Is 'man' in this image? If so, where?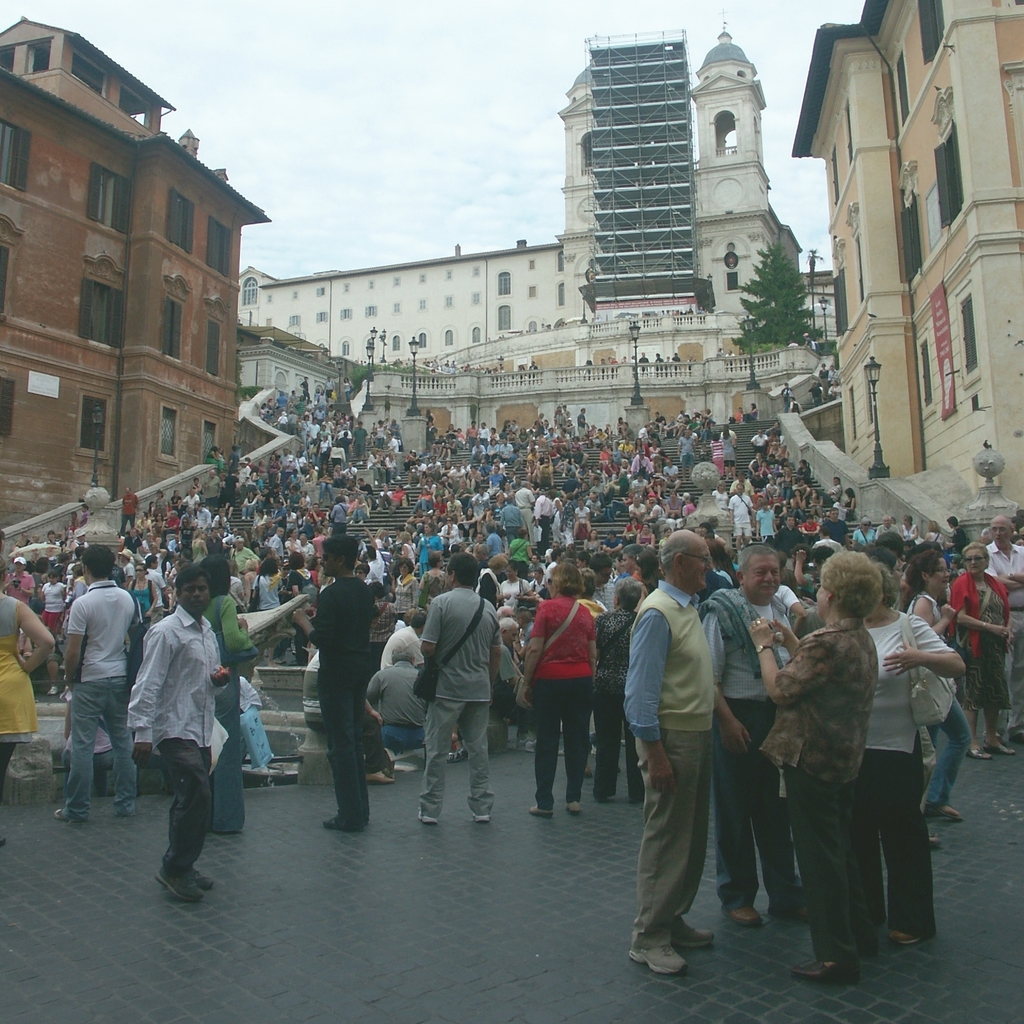
Yes, at bbox=[790, 397, 802, 413].
